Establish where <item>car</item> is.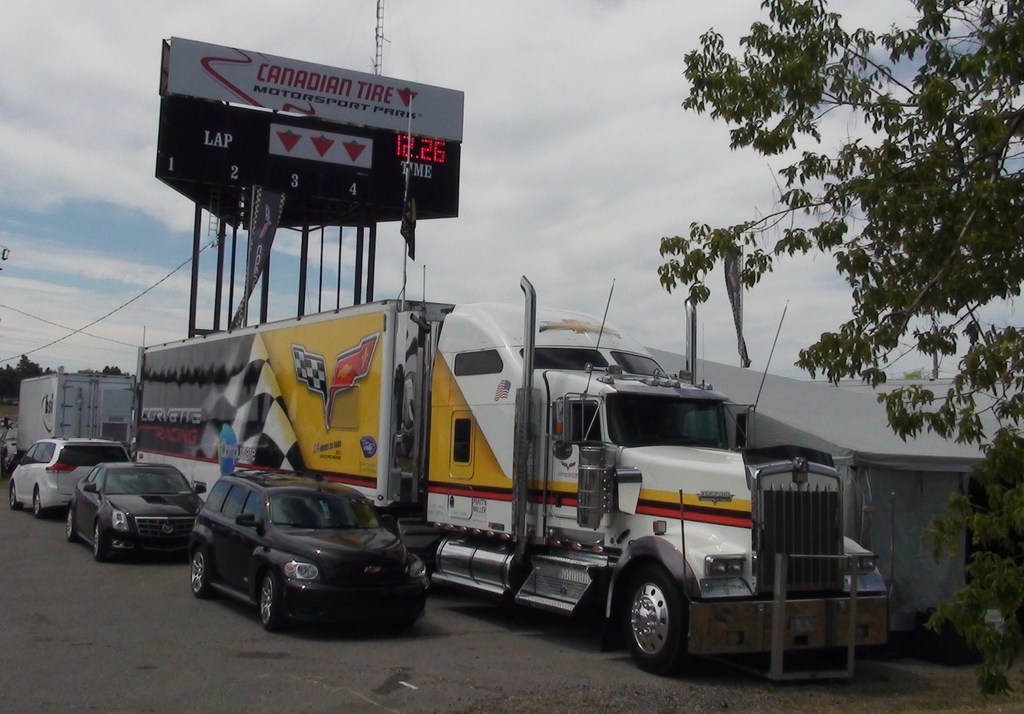
Established at <box>3,435,131,511</box>.
